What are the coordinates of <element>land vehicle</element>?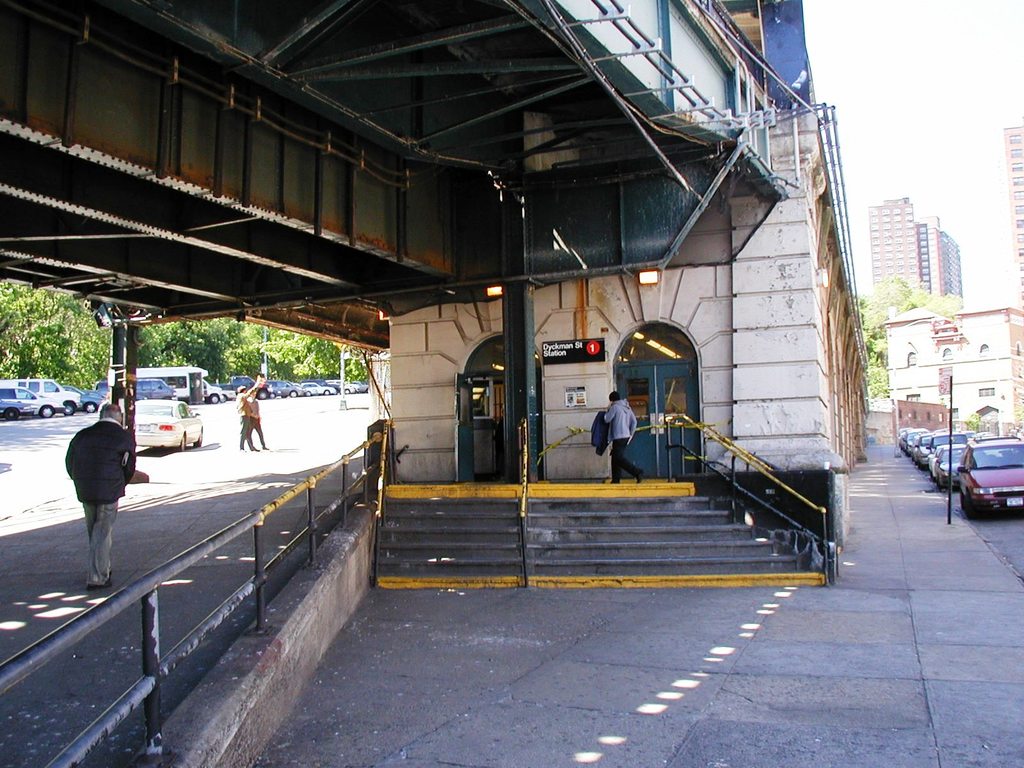
bbox=[135, 397, 204, 450].
